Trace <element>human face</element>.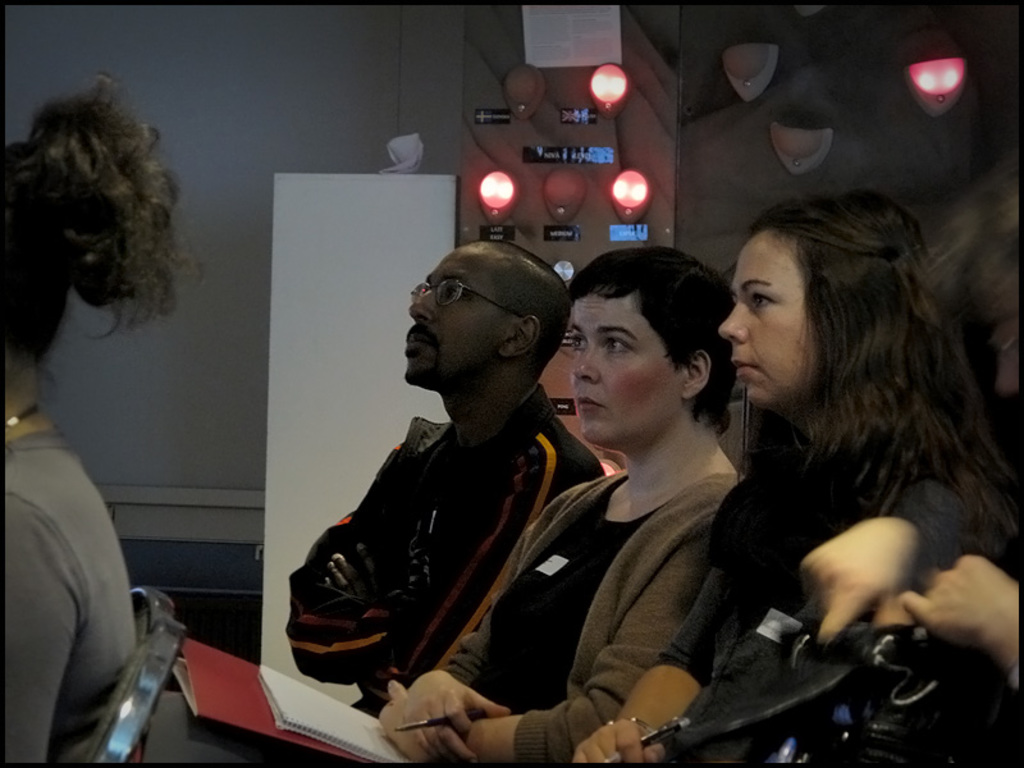
Traced to locate(718, 234, 820, 416).
